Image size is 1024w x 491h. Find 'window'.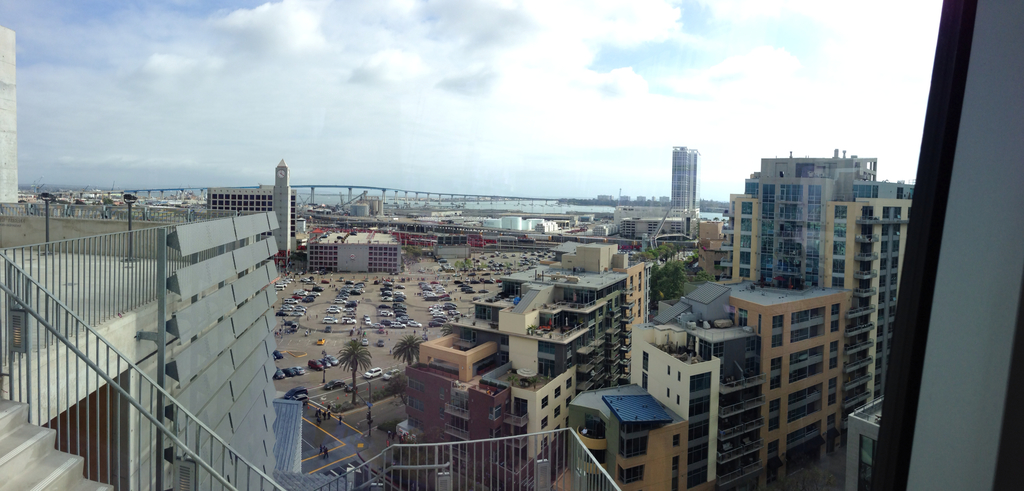
bbox=[674, 434, 680, 447].
